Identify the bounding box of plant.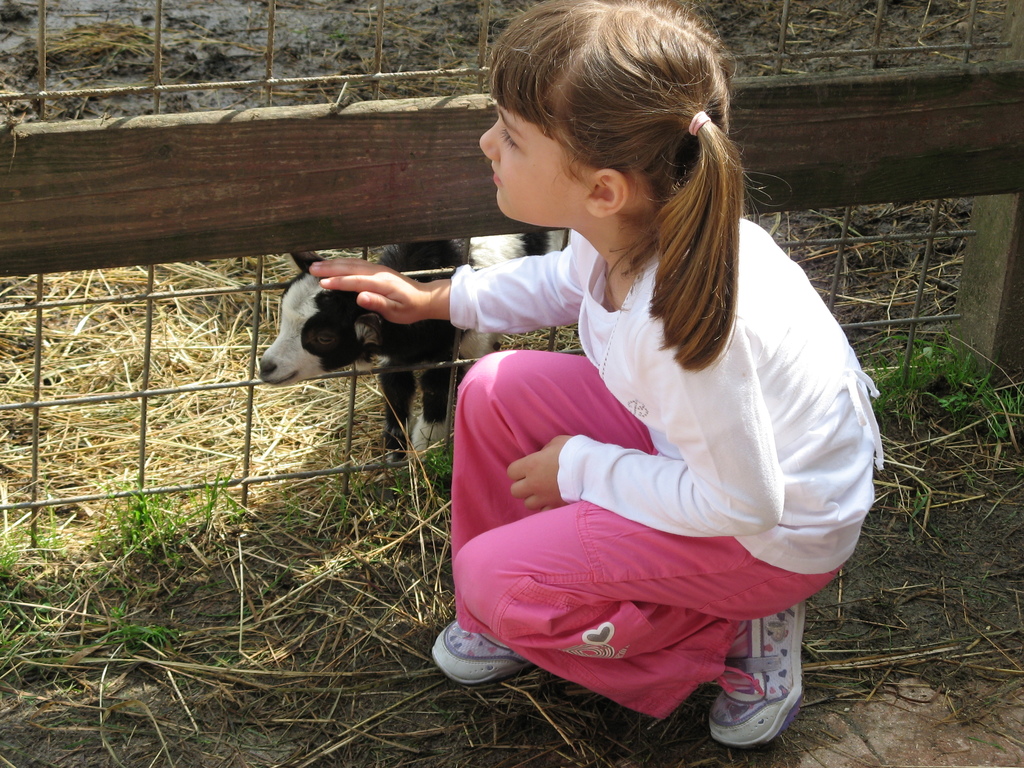
locate(111, 600, 174, 651).
